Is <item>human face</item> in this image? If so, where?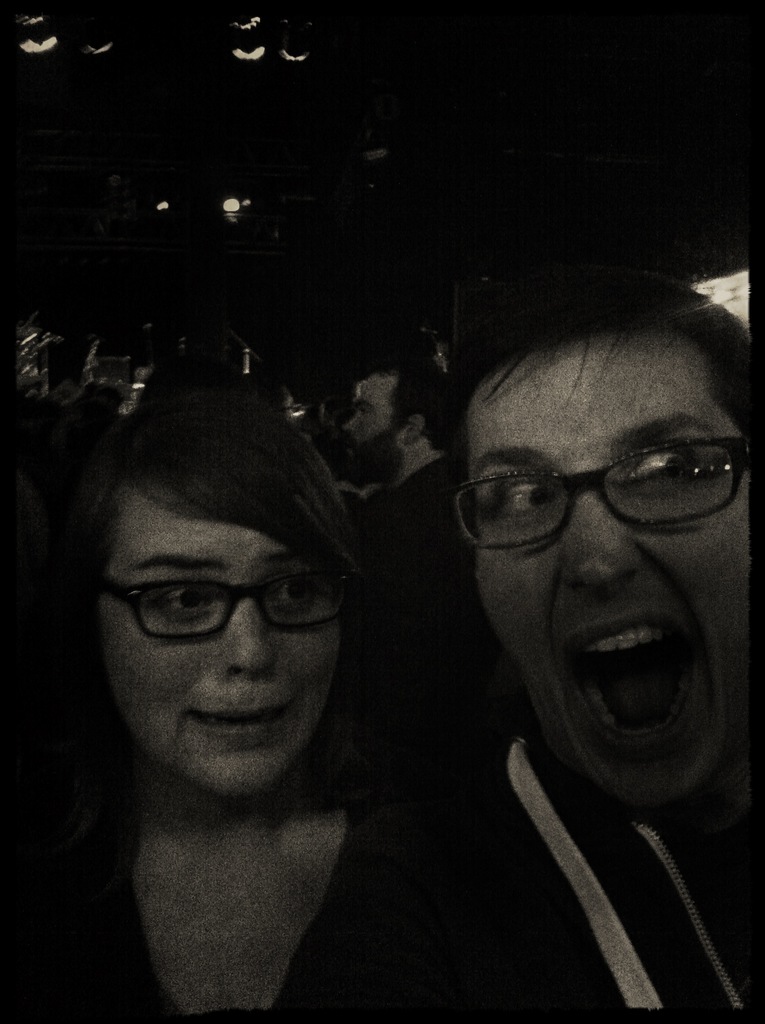
Yes, at l=469, t=333, r=751, b=797.
